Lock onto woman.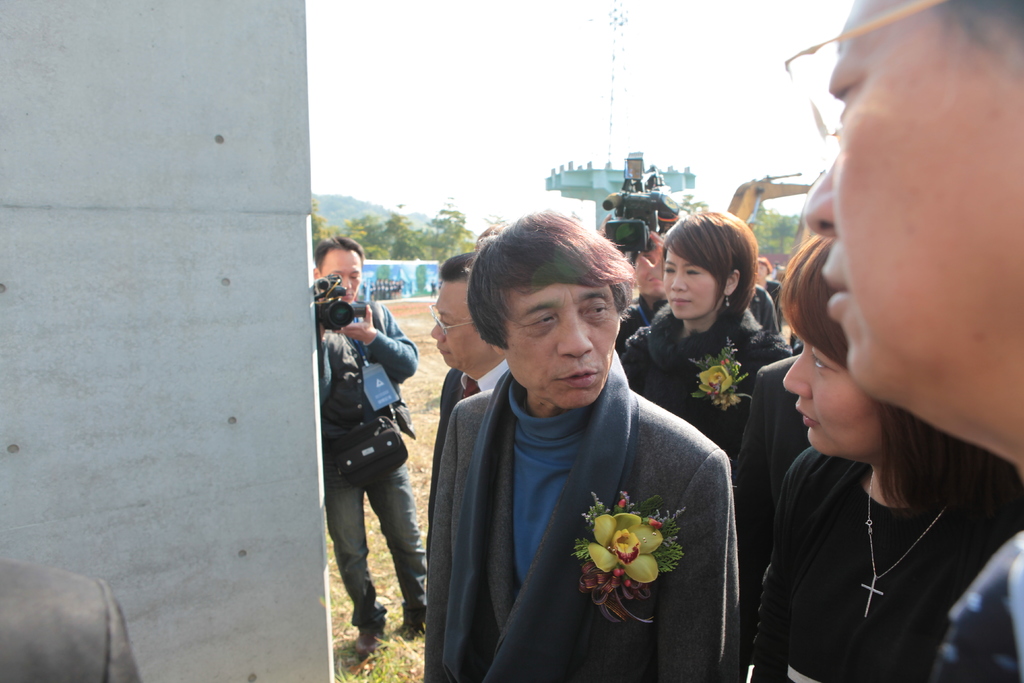
Locked: (754, 229, 1023, 682).
